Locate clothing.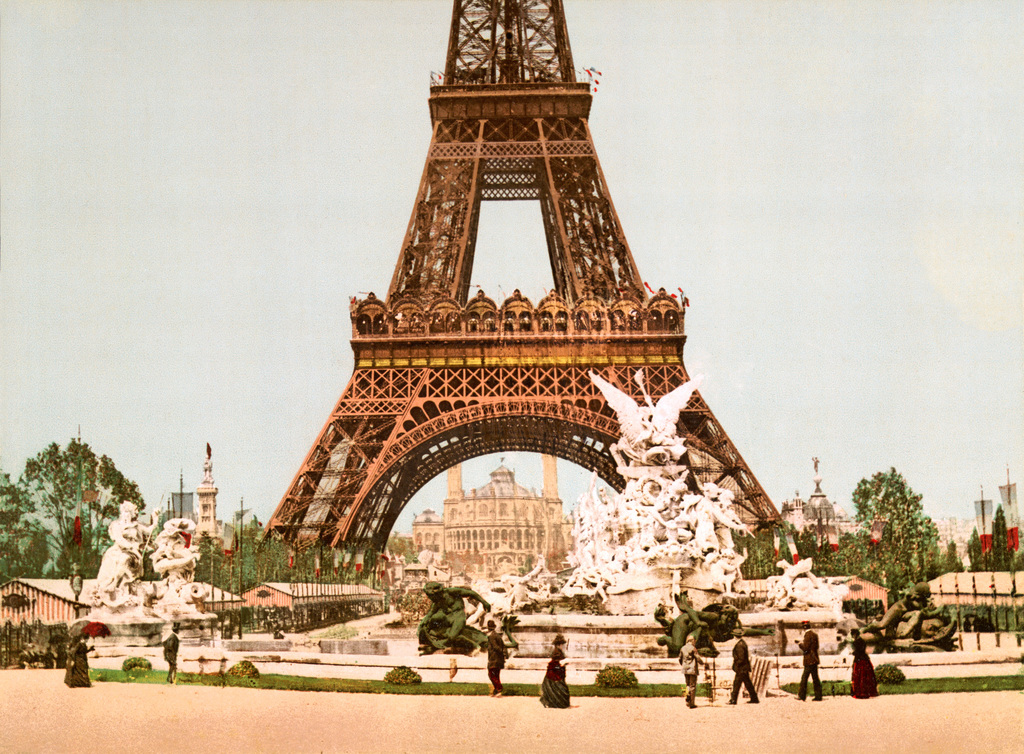
Bounding box: left=678, top=642, right=705, bottom=703.
